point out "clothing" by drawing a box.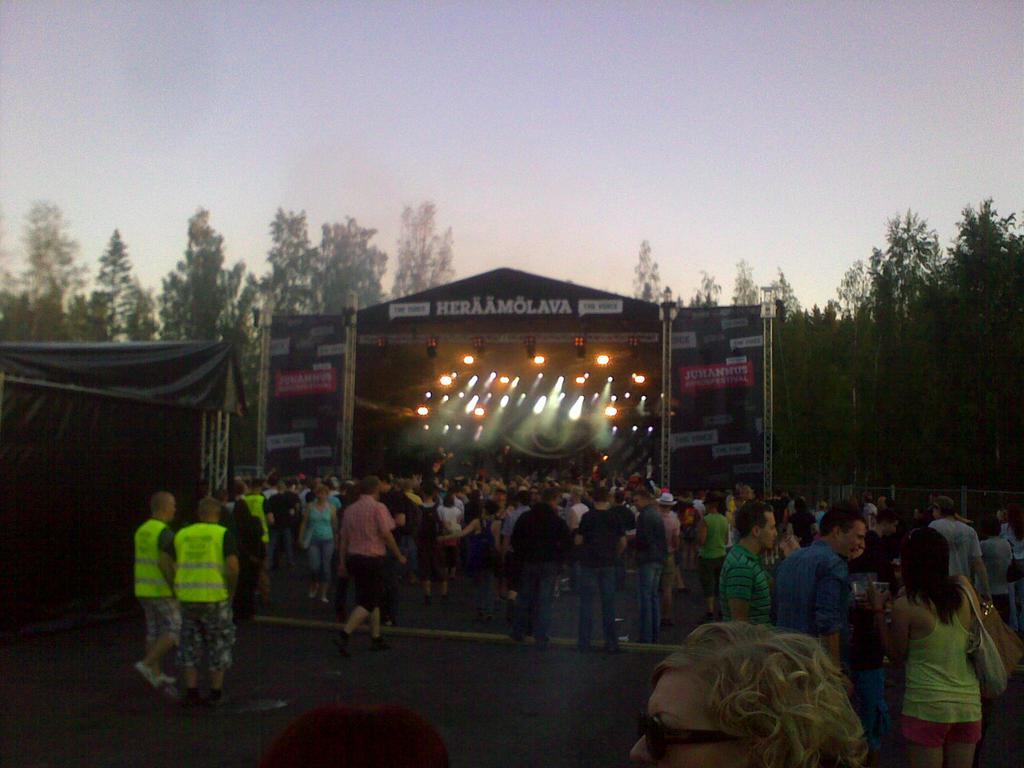
box(130, 525, 176, 675).
